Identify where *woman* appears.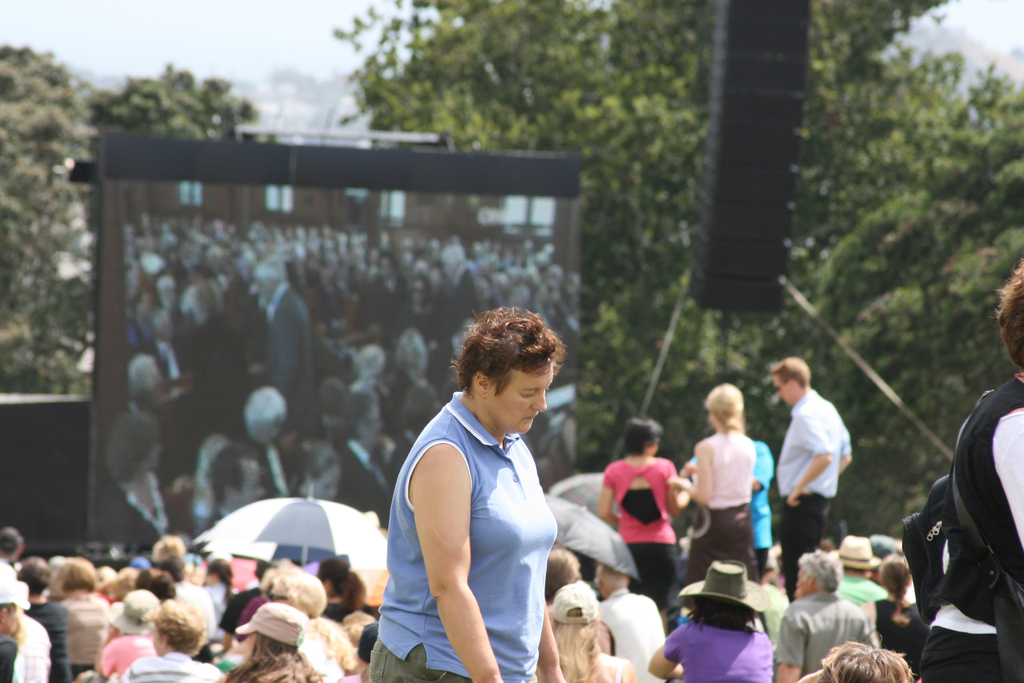
Appears at [left=223, top=599, right=332, bottom=680].
